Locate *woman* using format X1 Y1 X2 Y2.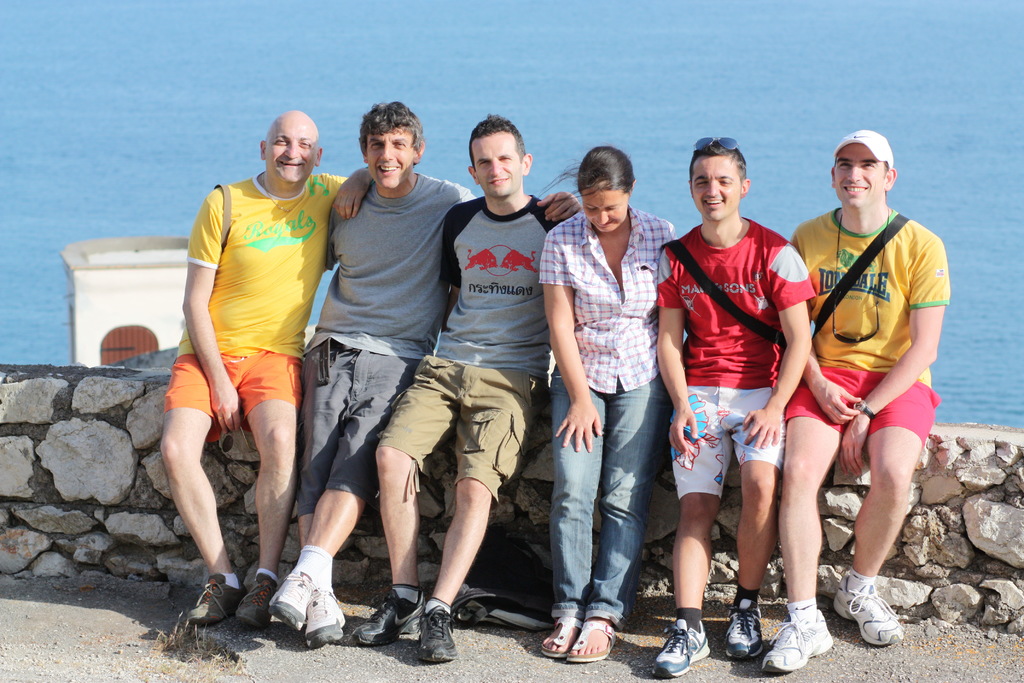
542 147 676 669.
